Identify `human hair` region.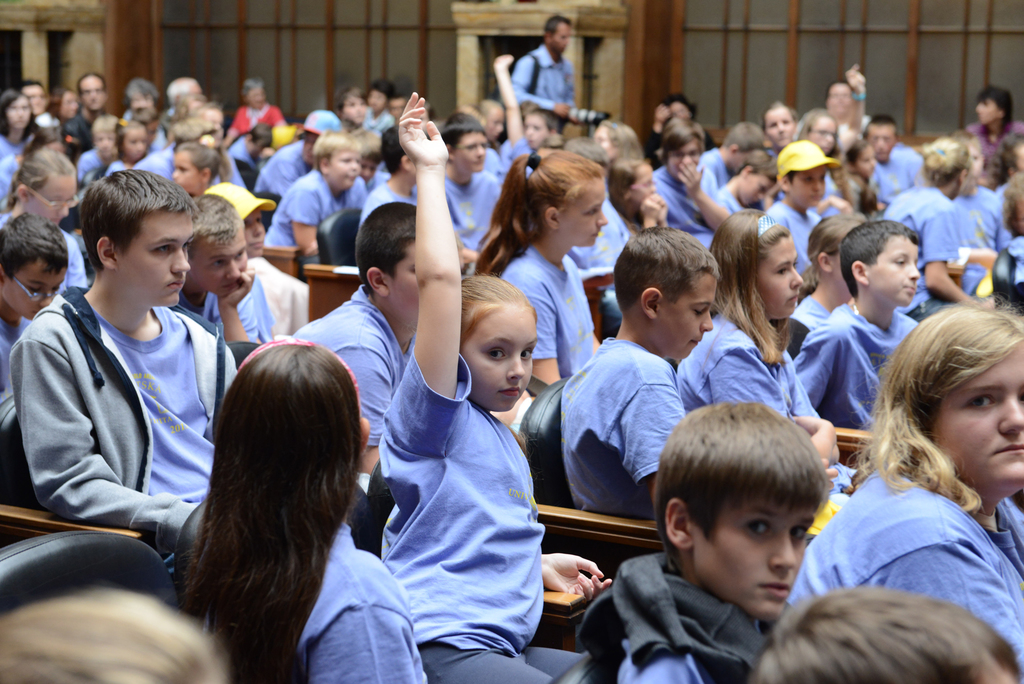
Region: 737, 154, 778, 183.
